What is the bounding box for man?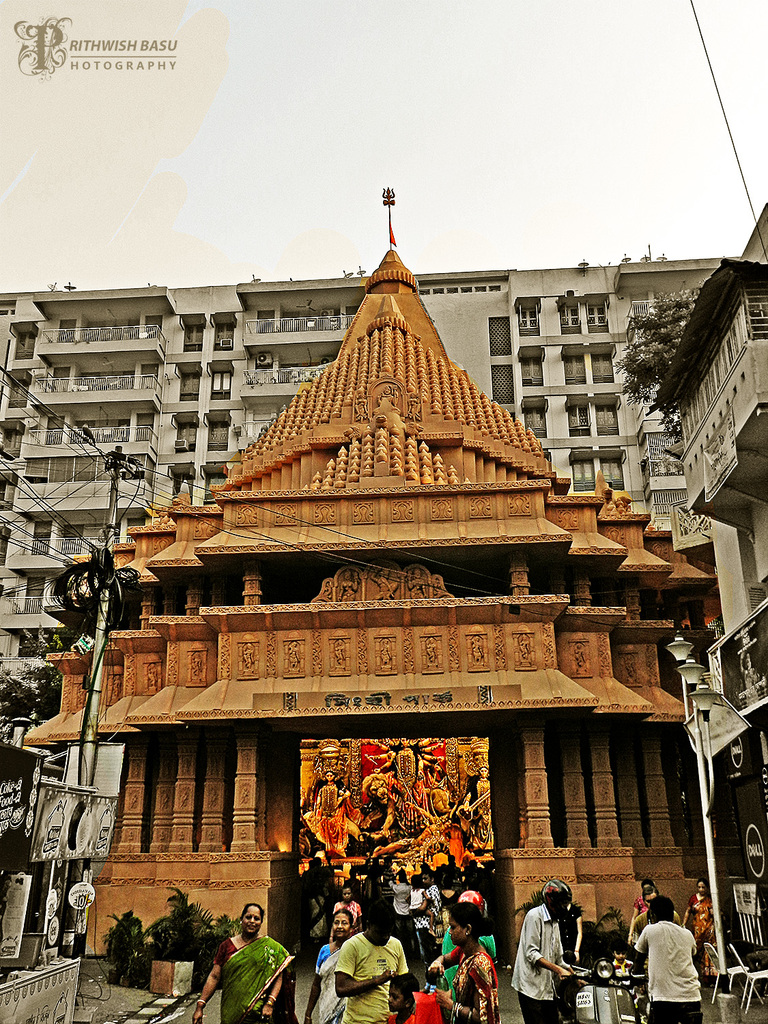
detection(333, 910, 419, 1023).
